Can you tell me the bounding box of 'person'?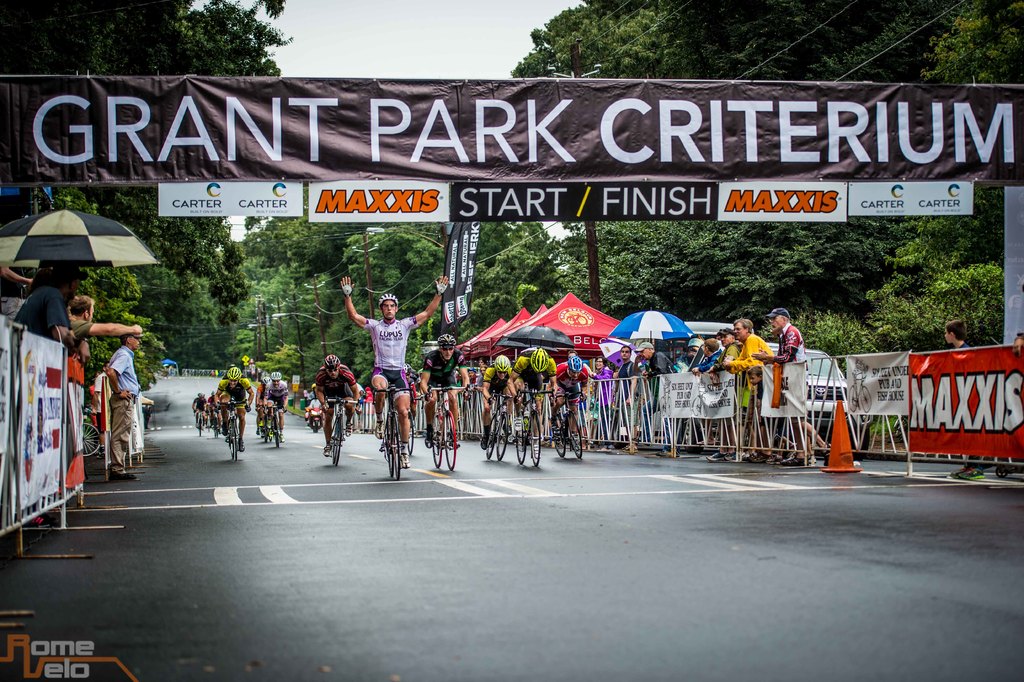
x1=609, y1=340, x2=643, y2=449.
